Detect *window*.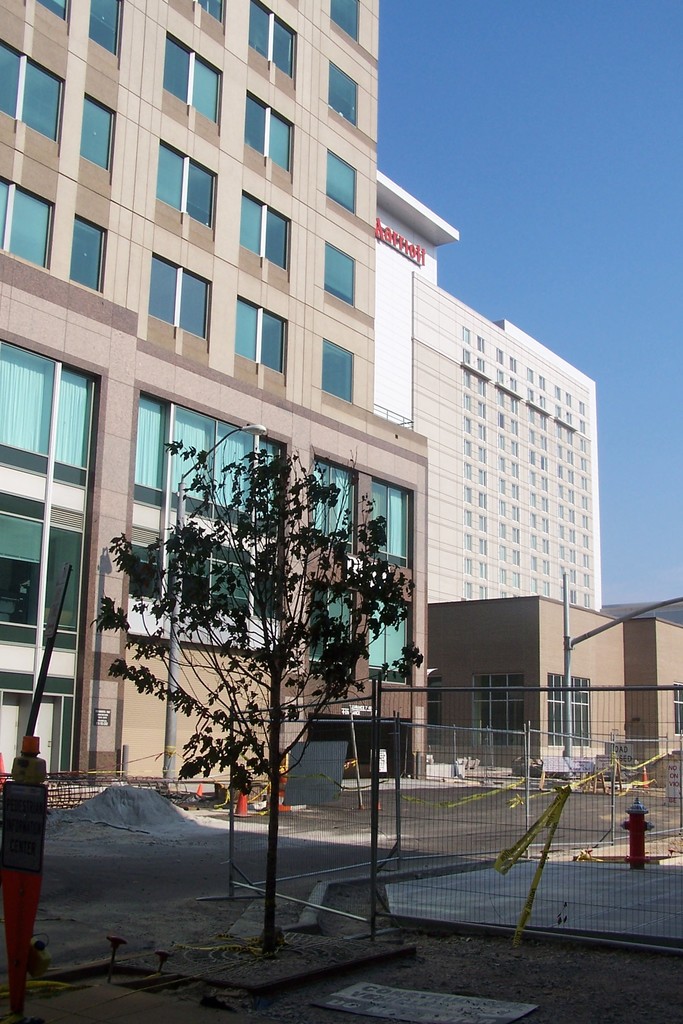
Detected at {"left": 547, "top": 671, "right": 593, "bottom": 753}.
